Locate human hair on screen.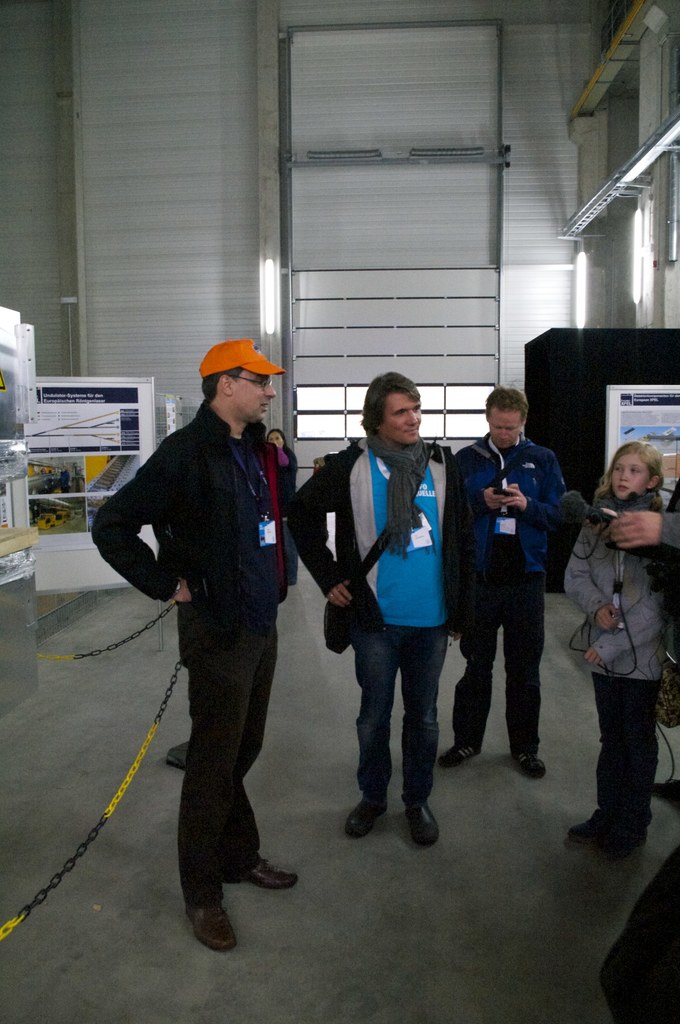
On screen at 202:368:243:406.
